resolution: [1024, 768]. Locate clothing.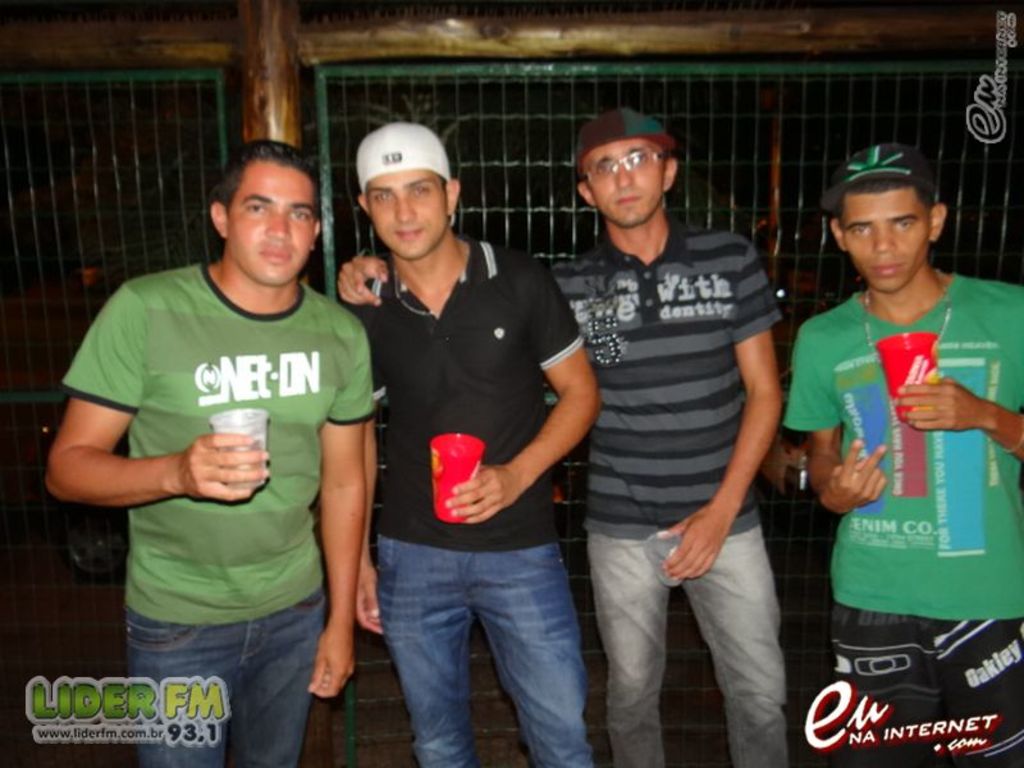
rect(544, 221, 781, 539).
